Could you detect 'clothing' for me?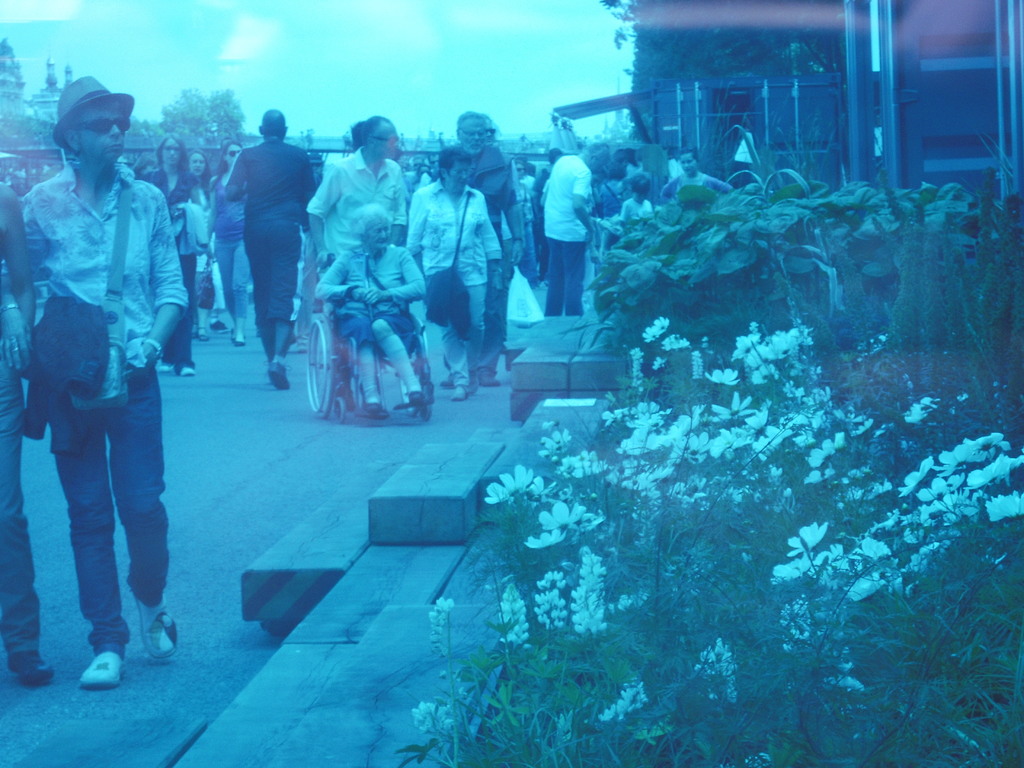
Detection result: [left=189, top=179, right=214, bottom=273].
